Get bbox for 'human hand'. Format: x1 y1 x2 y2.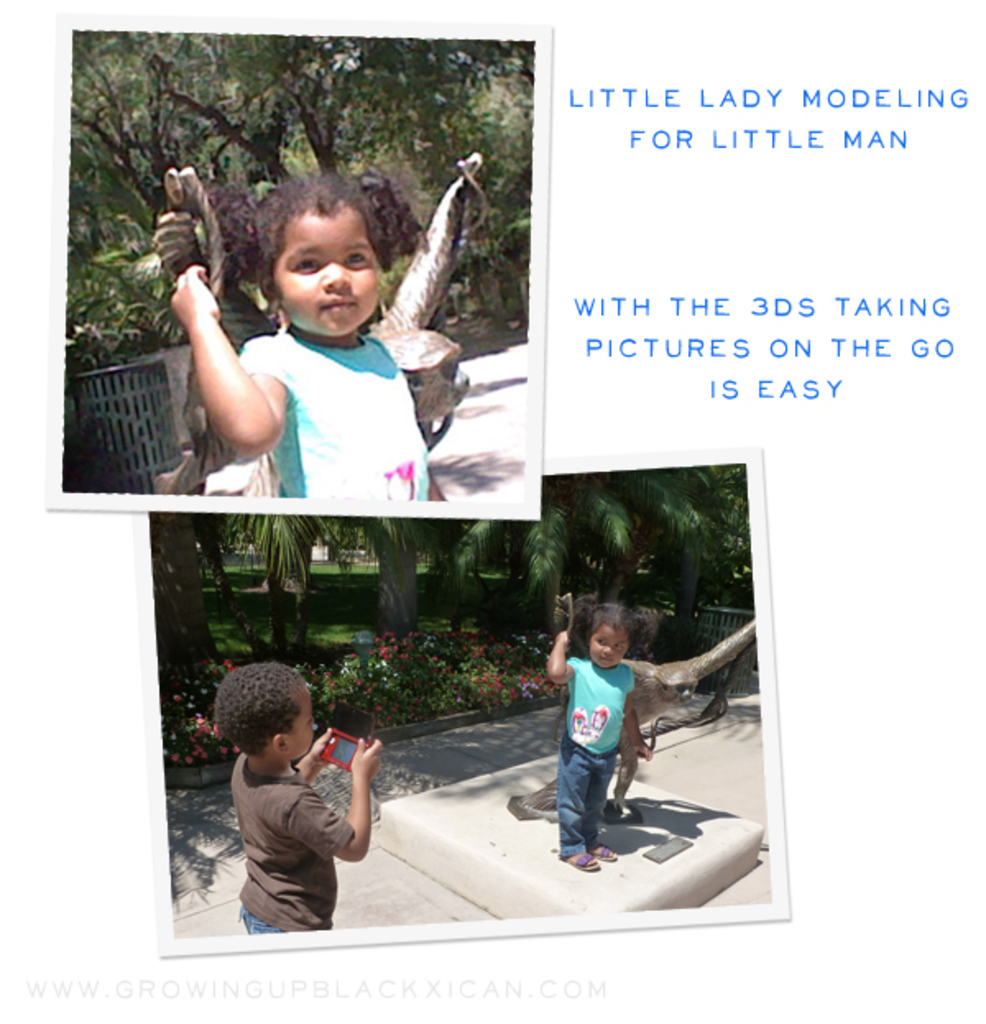
555 628 572 648.
